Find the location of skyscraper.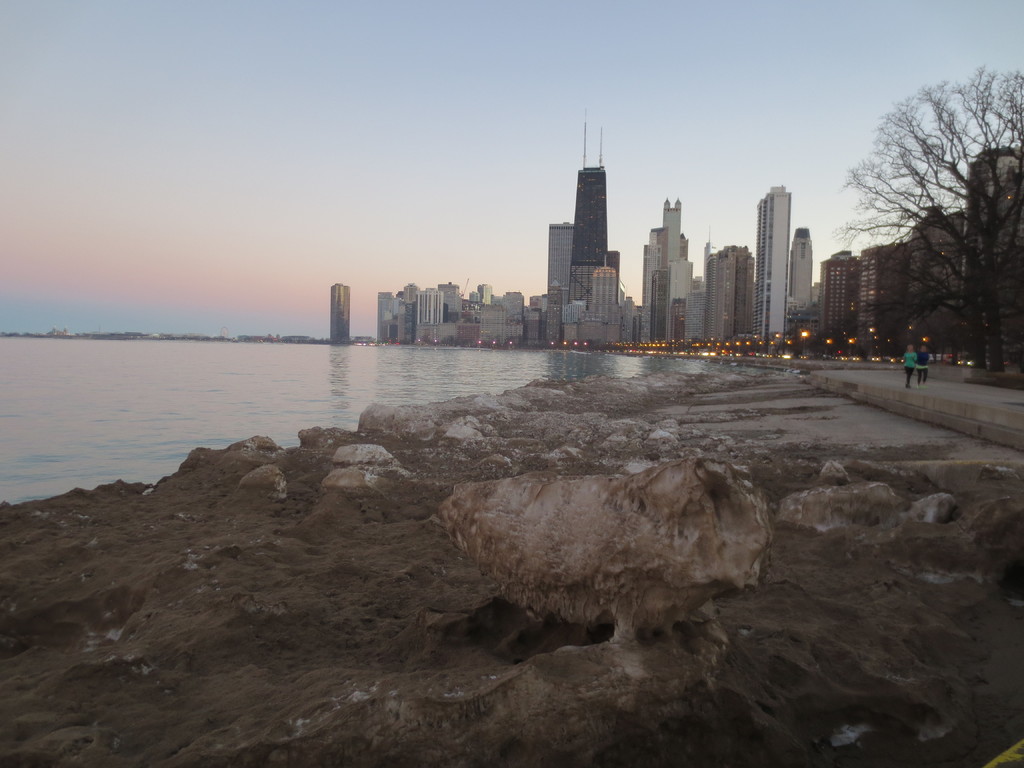
Location: bbox=(908, 204, 955, 362).
